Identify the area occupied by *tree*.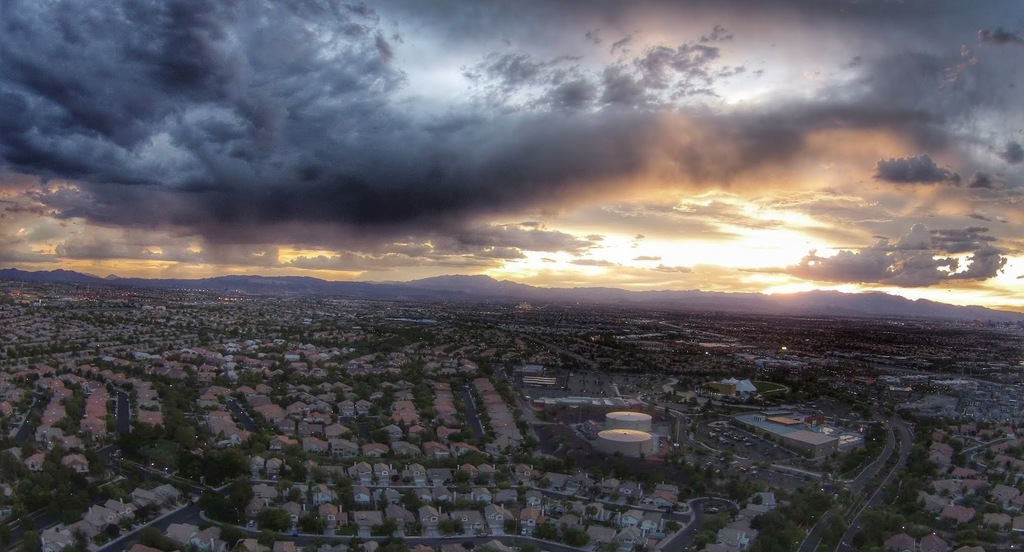
Area: x1=200 y1=328 x2=211 y2=343.
